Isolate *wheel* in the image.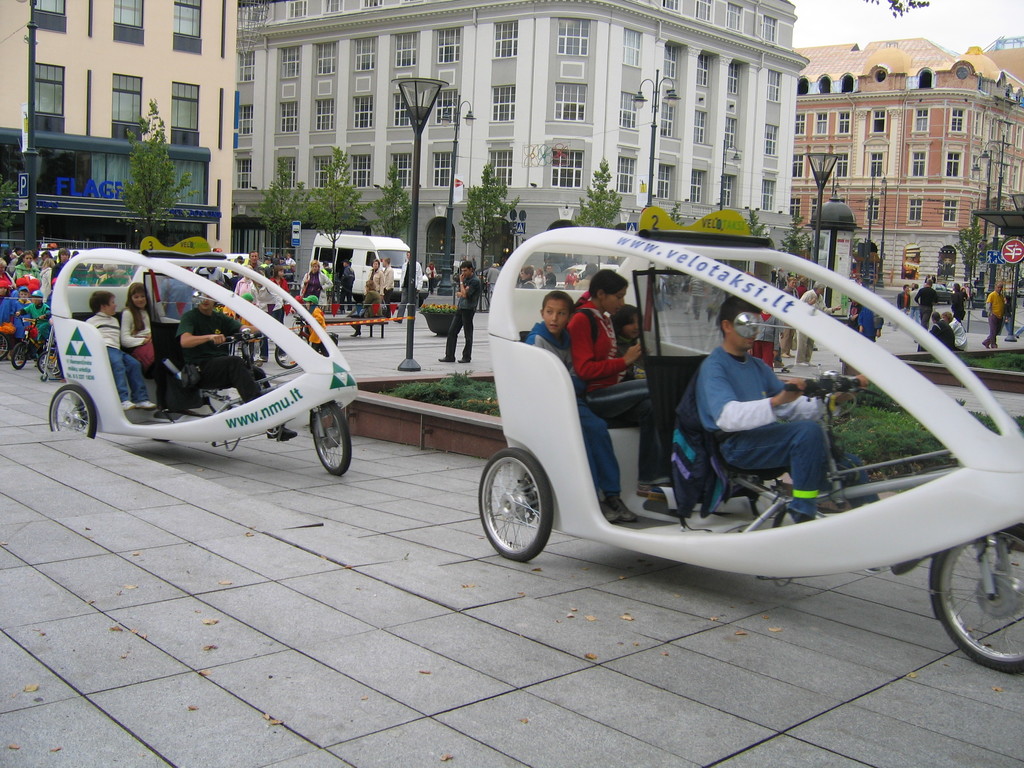
Isolated region: 0 334 10 365.
